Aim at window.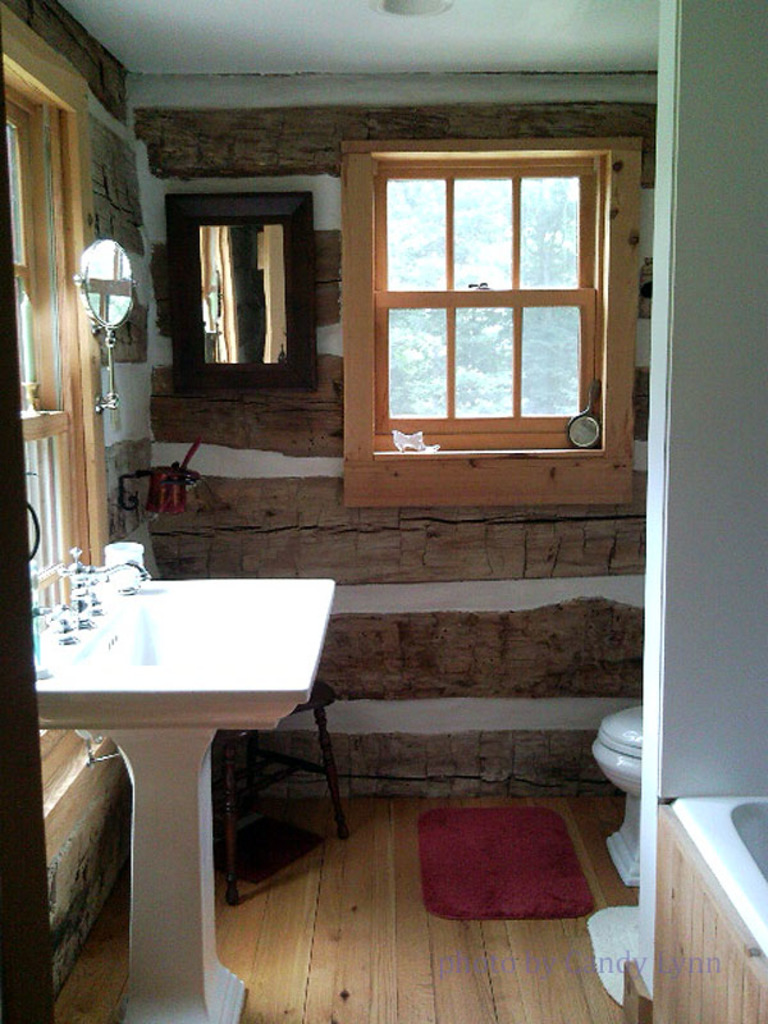
Aimed at pyautogui.locateOnScreen(0, 3, 128, 868).
